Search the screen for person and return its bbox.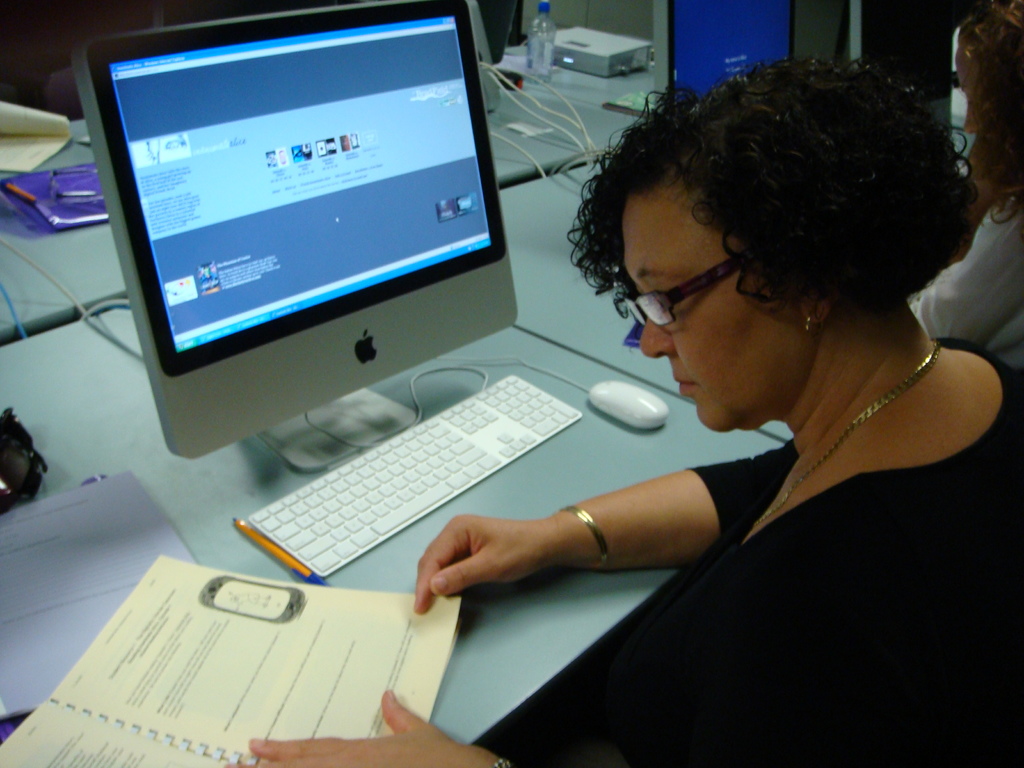
Found: detection(228, 56, 1023, 767).
